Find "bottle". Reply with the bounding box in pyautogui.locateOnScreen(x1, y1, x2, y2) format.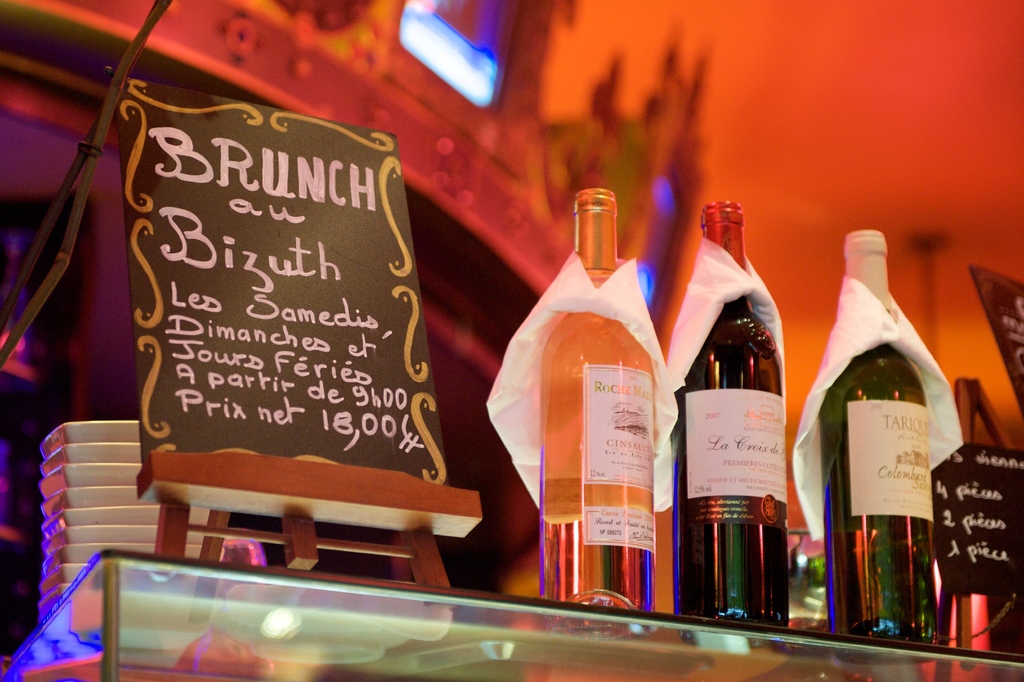
pyautogui.locateOnScreen(666, 199, 788, 654).
